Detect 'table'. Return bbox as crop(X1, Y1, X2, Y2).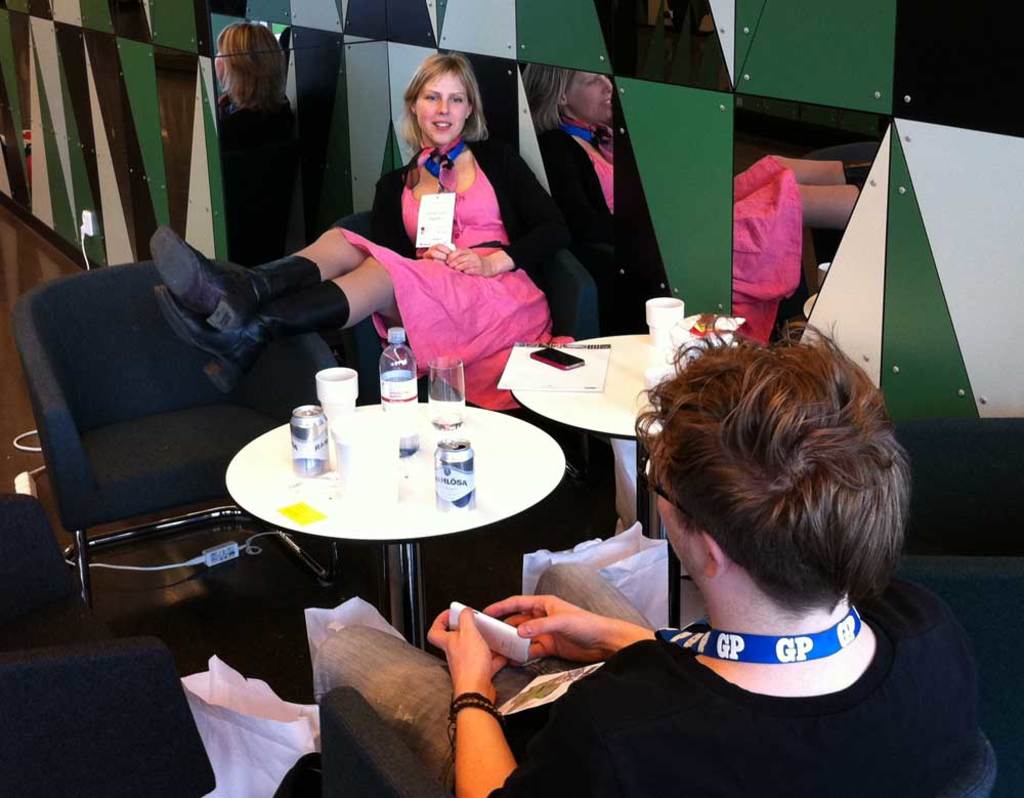
crop(209, 373, 583, 687).
